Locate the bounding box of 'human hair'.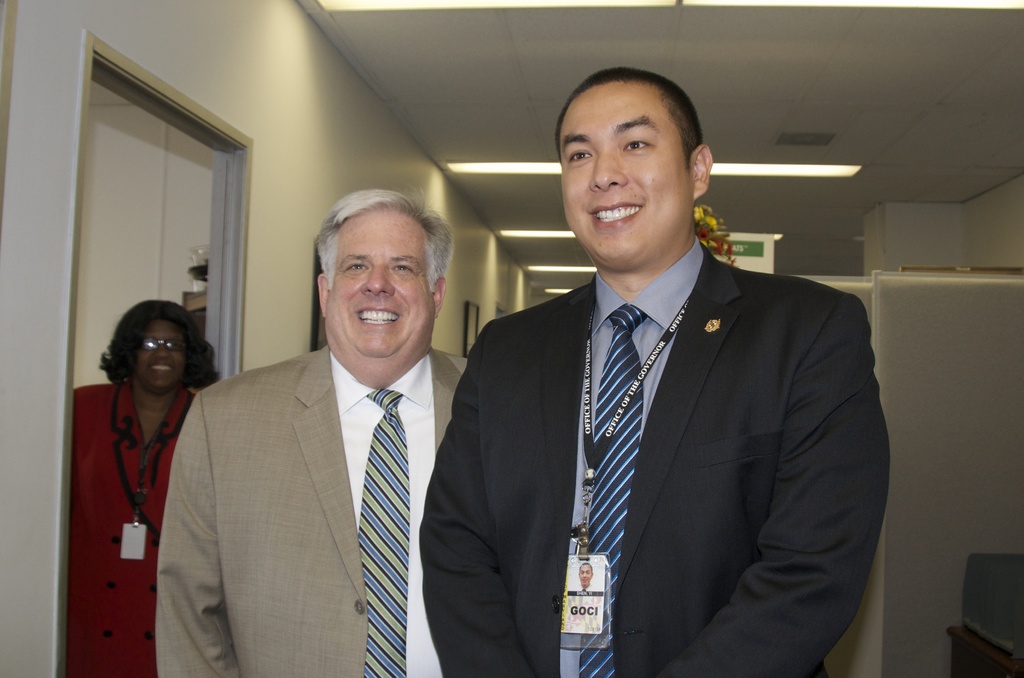
Bounding box: l=554, t=67, r=706, b=177.
